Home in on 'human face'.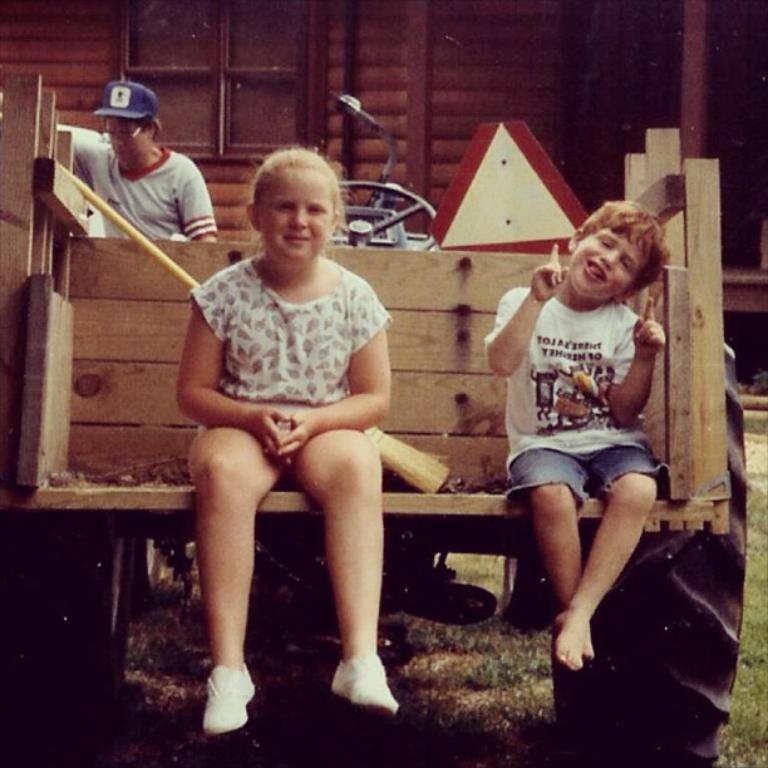
Homed in at x1=261 y1=167 x2=336 y2=262.
